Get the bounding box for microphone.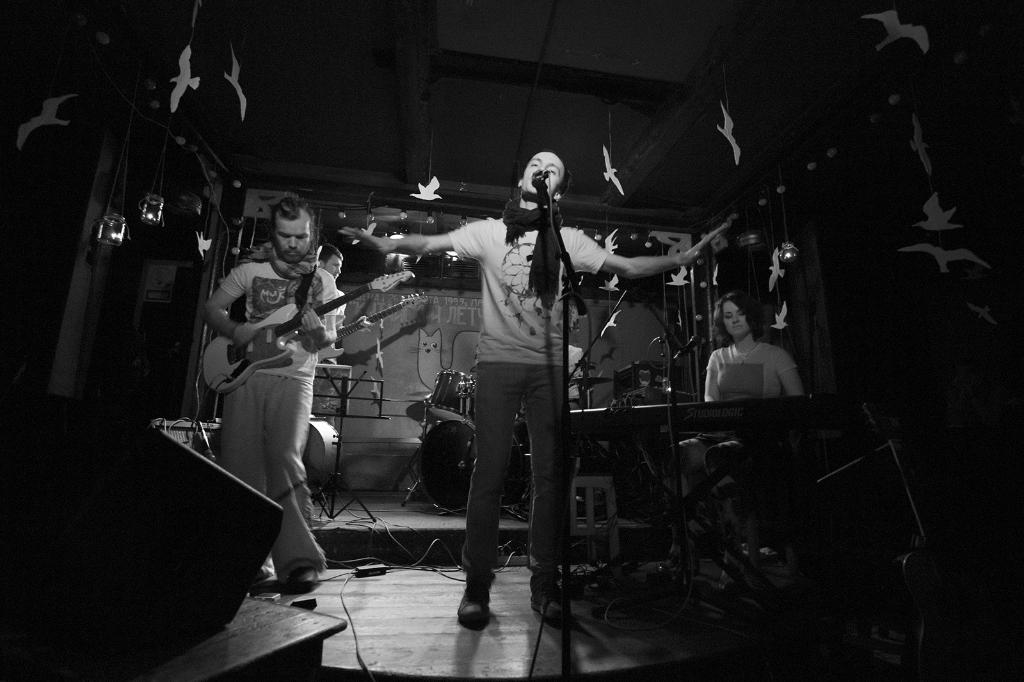
529, 168, 552, 187.
